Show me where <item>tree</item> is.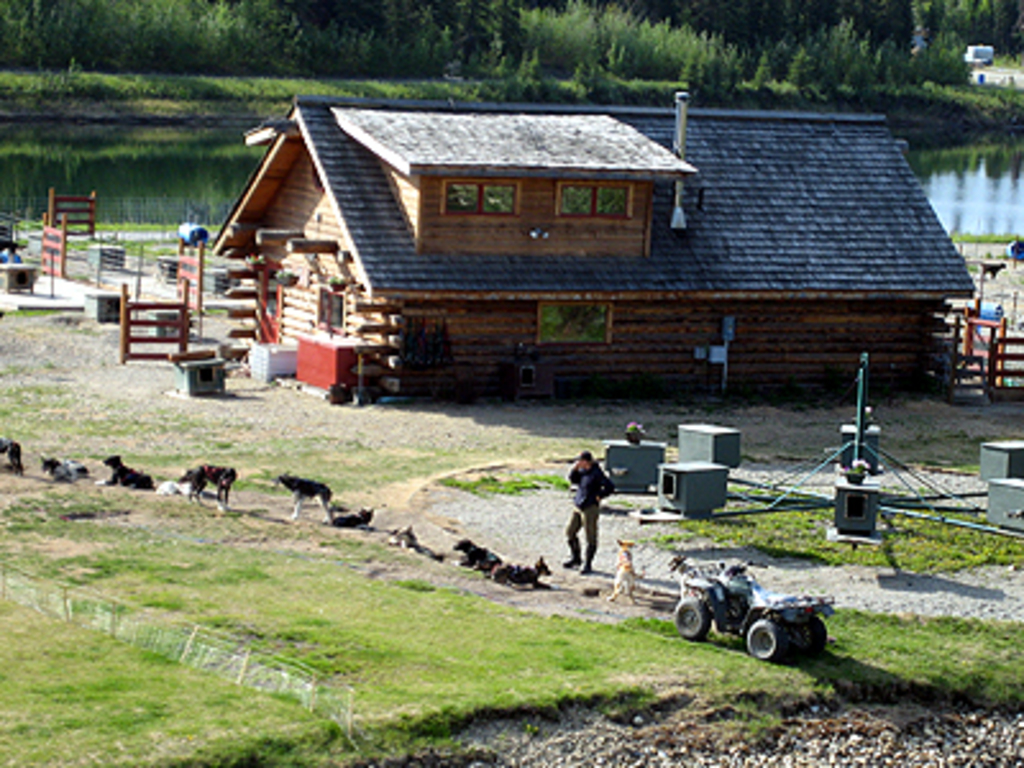
<item>tree</item> is at <bbox>676, 20, 732, 79</bbox>.
